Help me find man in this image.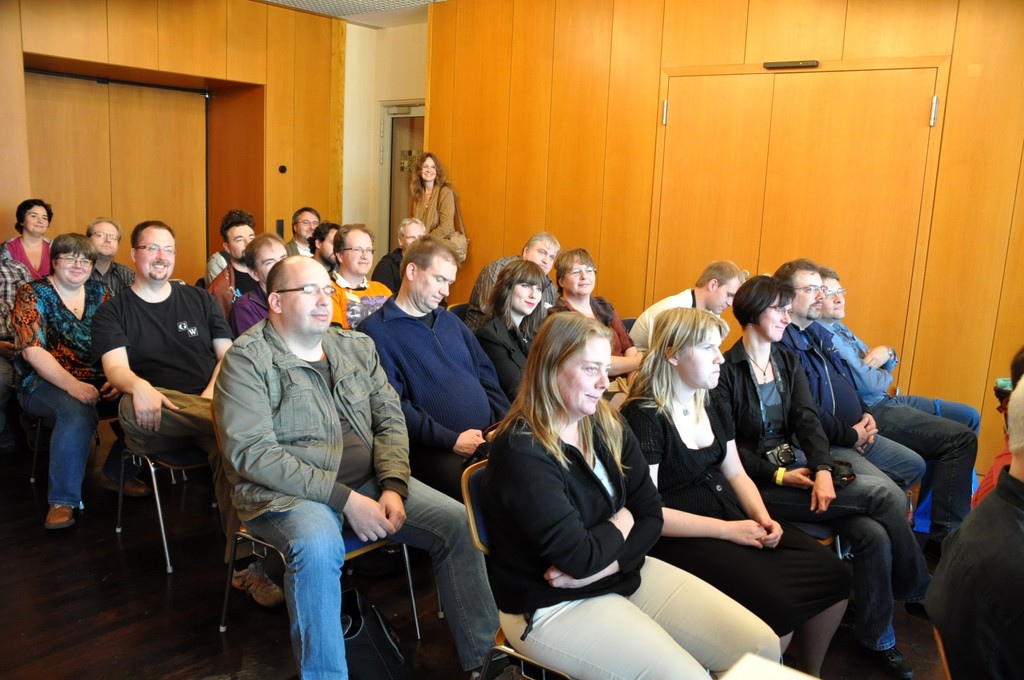
Found it: (x1=622, y1=263, x2=744, y2=353).
